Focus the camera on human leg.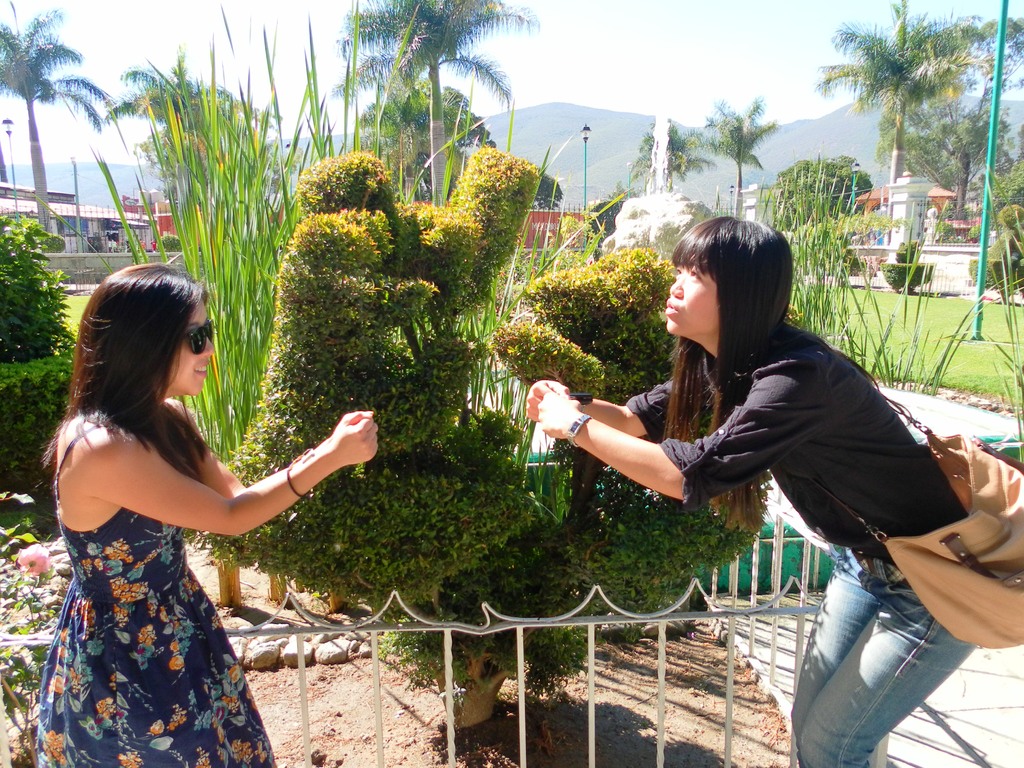
Focus region: (x1=788, y1=553, x2=879, y2=767).
